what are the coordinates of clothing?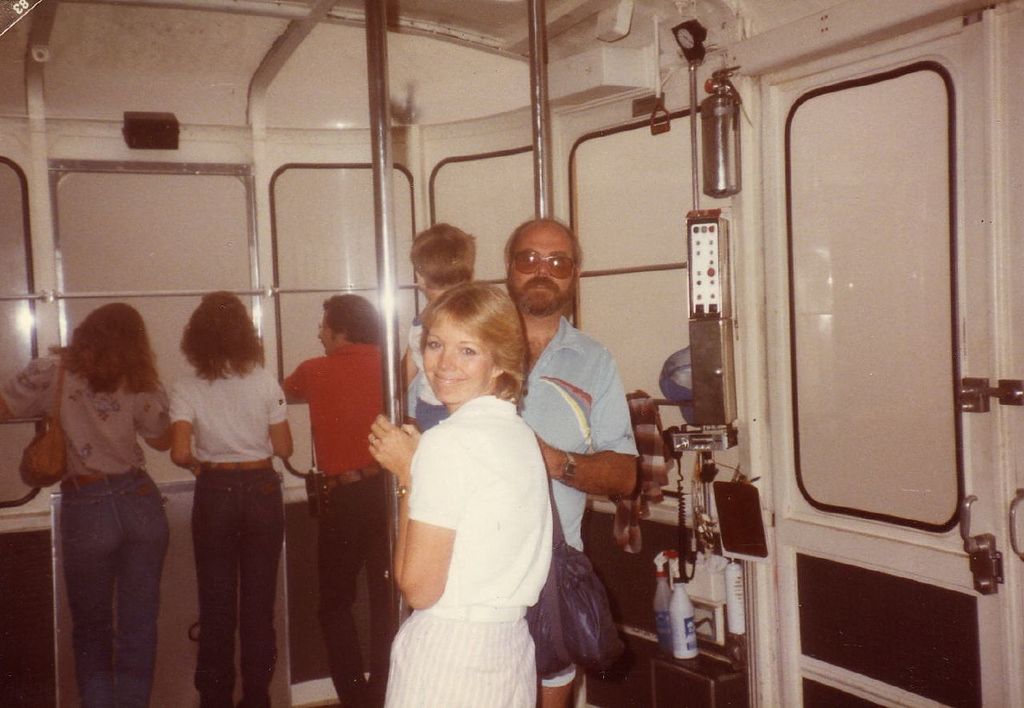
x1=158, y1=354, x2=285, y2=707.
